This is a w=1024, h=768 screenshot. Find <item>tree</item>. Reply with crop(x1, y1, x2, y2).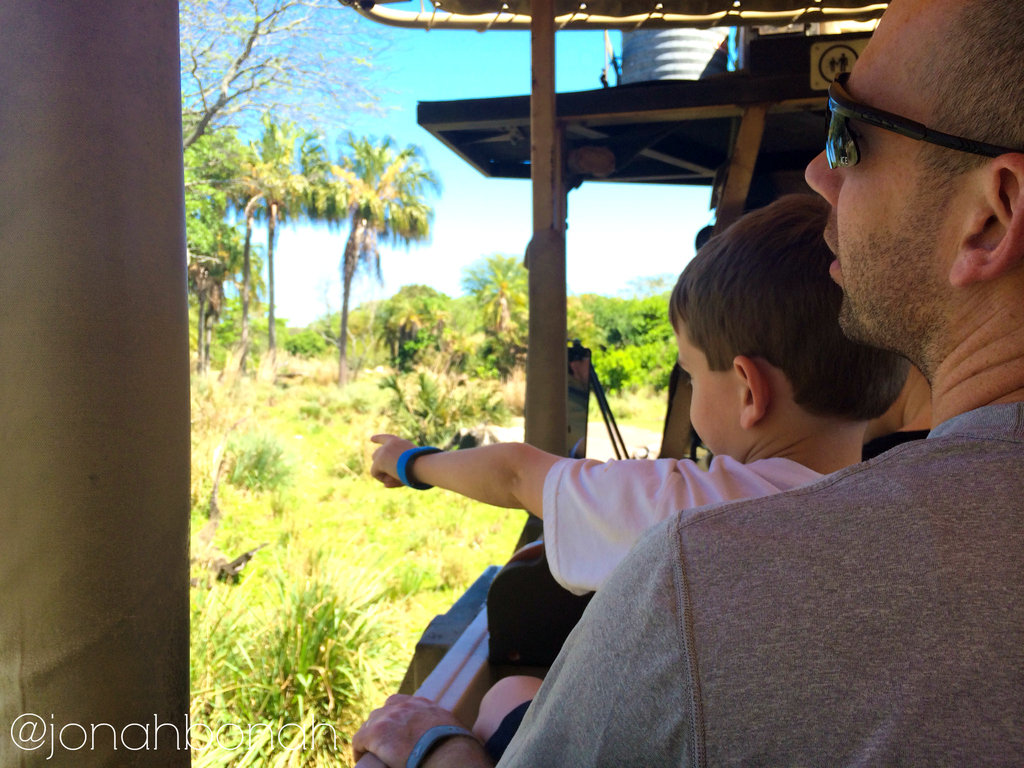
crop(237, 125, 312, 326).
